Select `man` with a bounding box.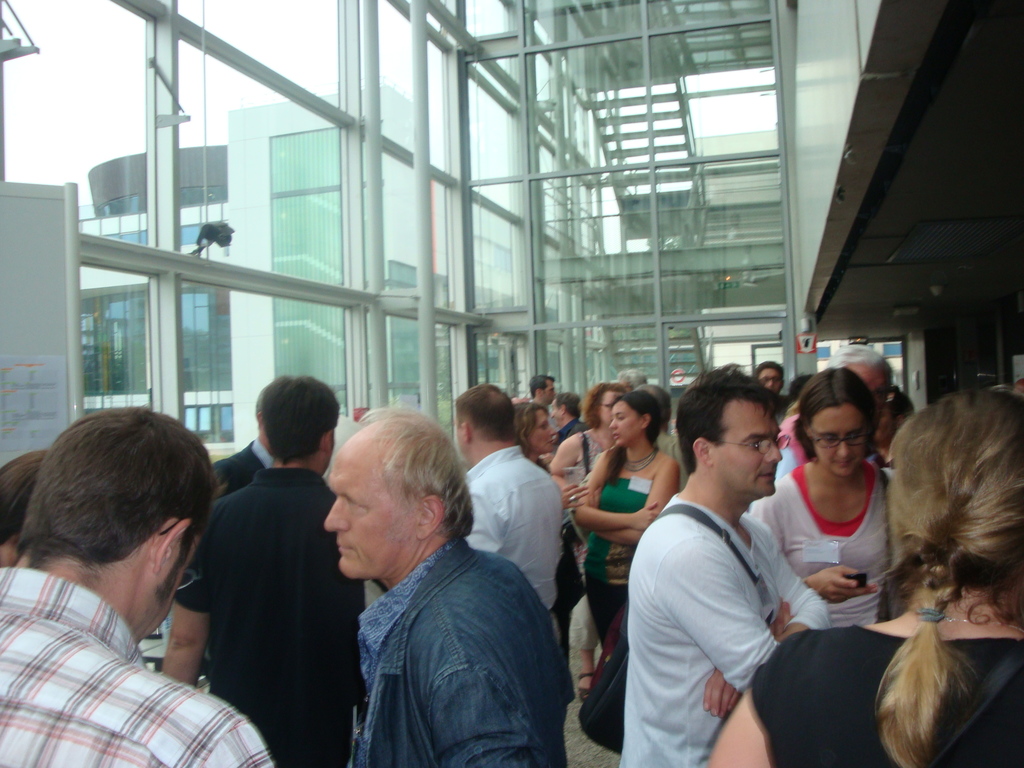
257/383/552/766.
